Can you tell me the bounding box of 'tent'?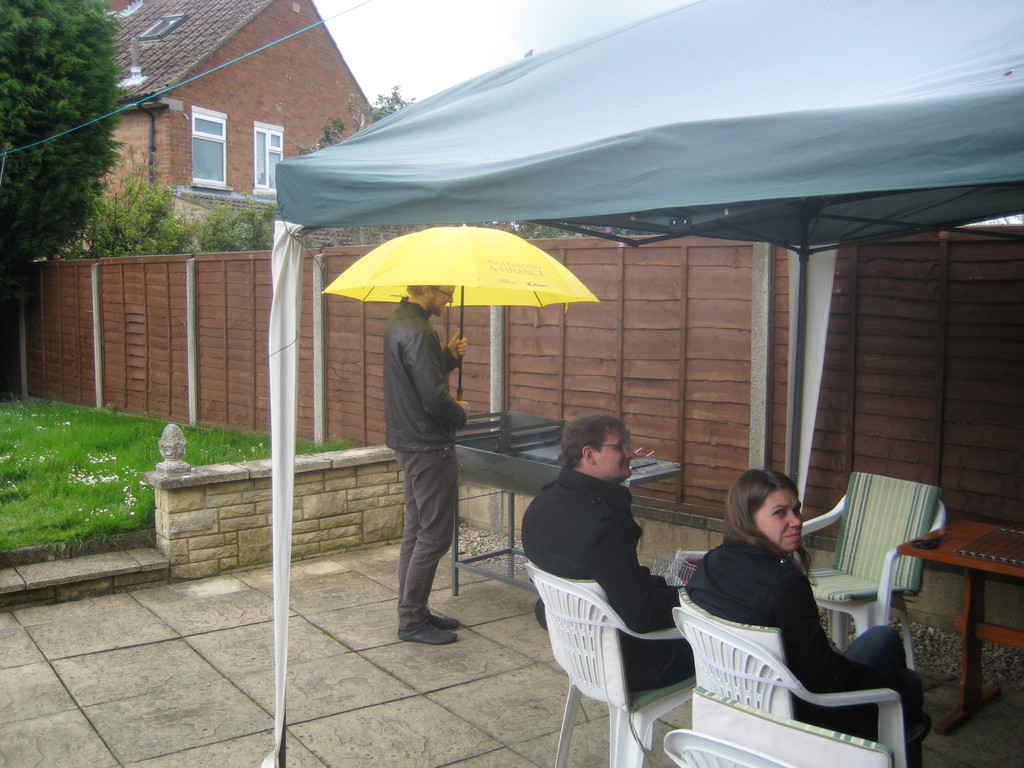
BBox(273, 1, 1023, 767).
